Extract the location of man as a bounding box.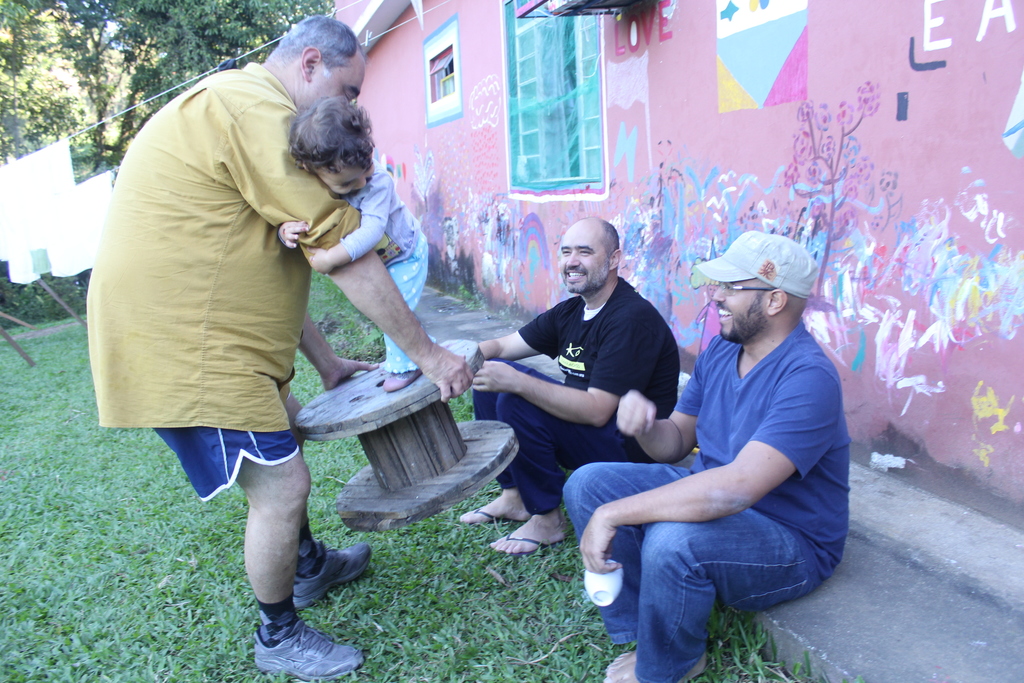
[x1=557, y1=228, x2=851, y2=680].
